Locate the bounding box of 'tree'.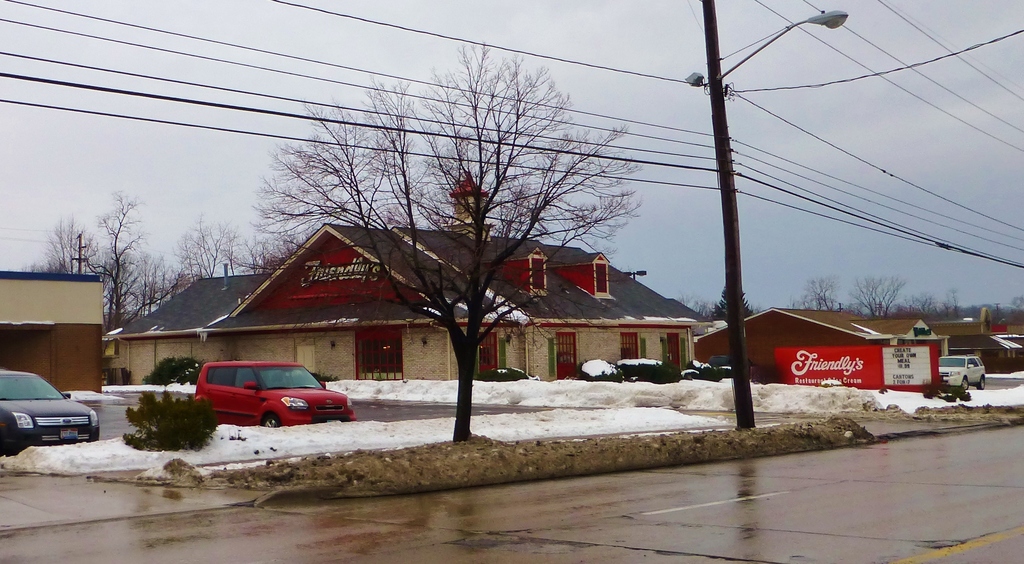
Bounding box: <box>188,211,228,274</box>.
